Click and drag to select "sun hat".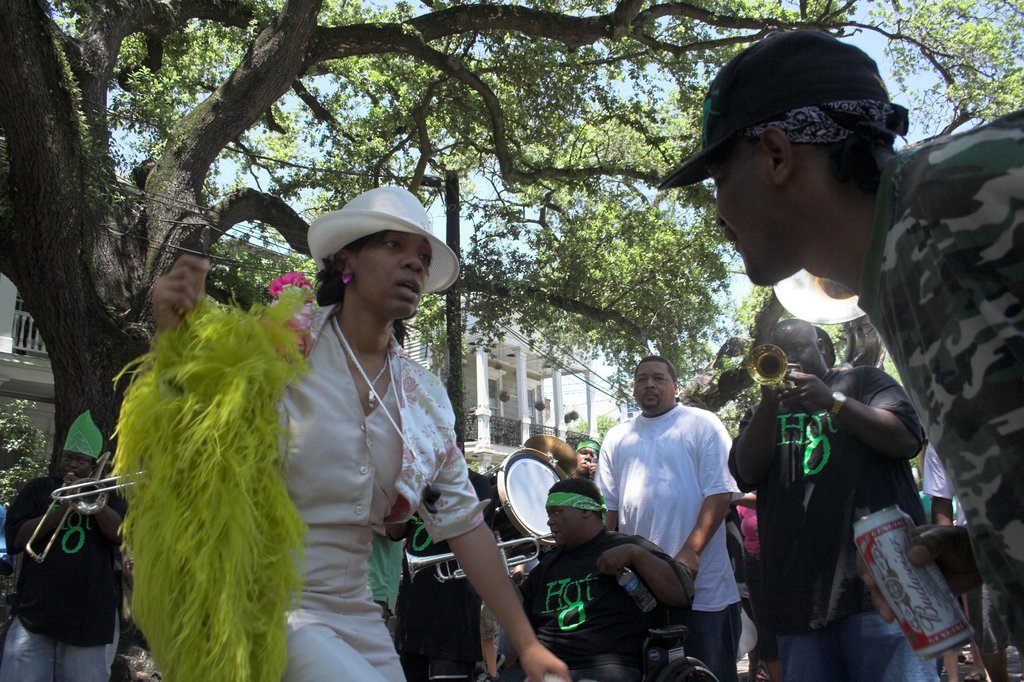
Selection: bbox(309, 183, 459, 288).
